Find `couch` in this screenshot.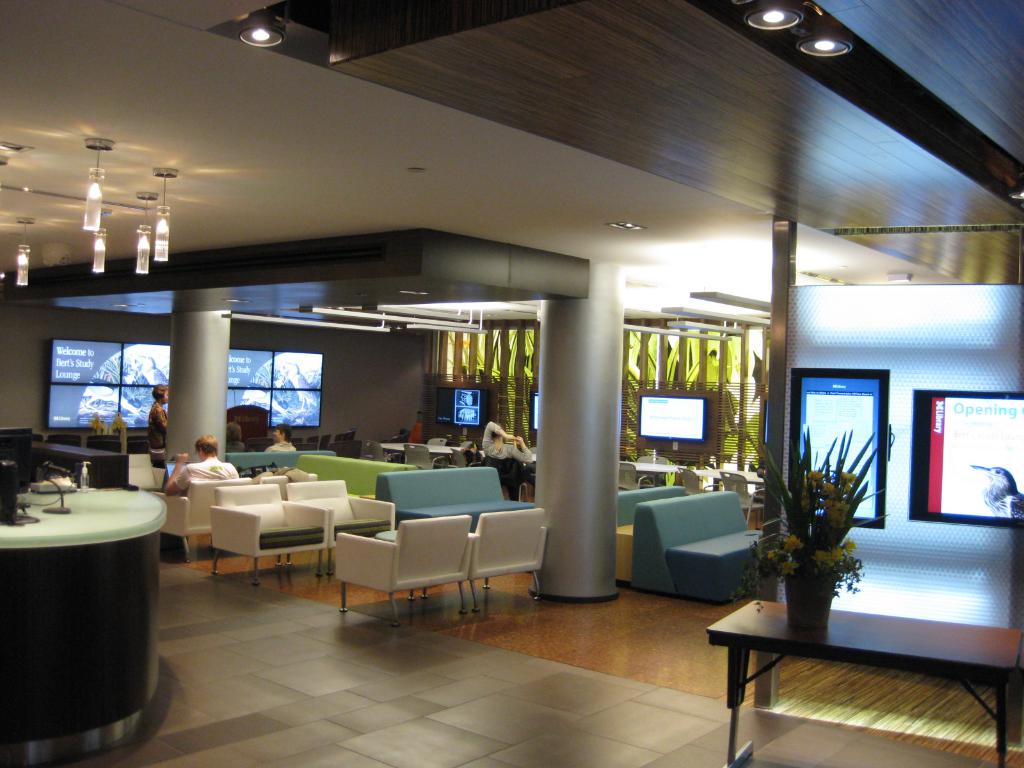
The bounding box for `couch` is (left=372, top=458, right=529, bottom=536).
